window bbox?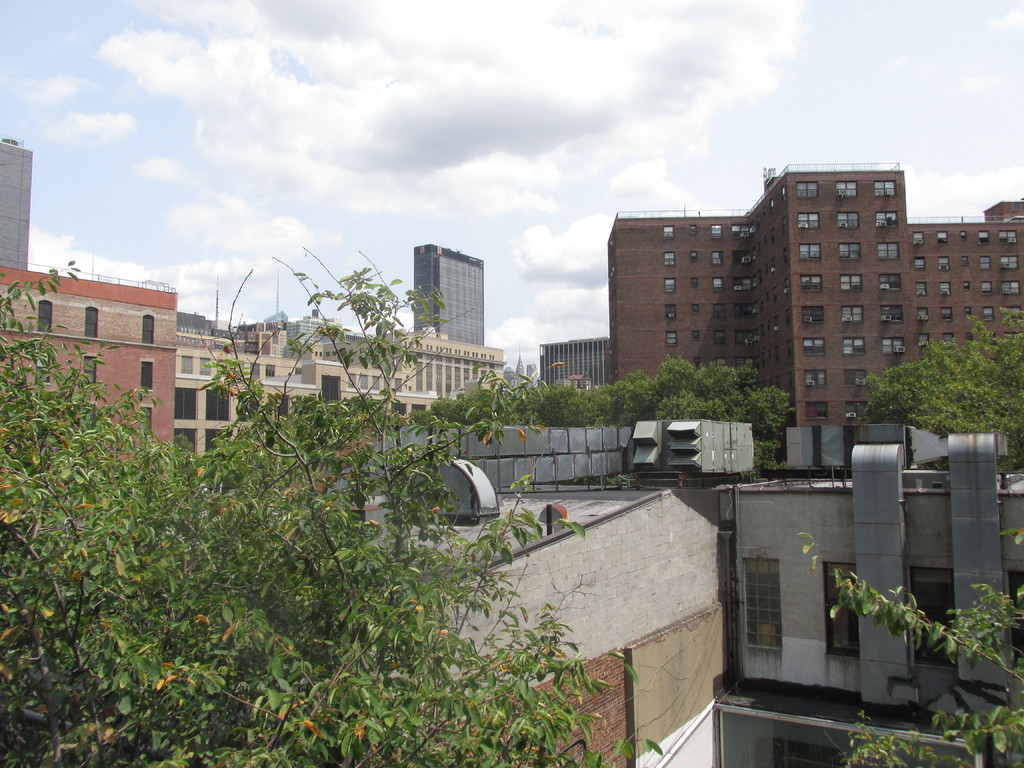
left=836, top=180, right=858, bottom=200
